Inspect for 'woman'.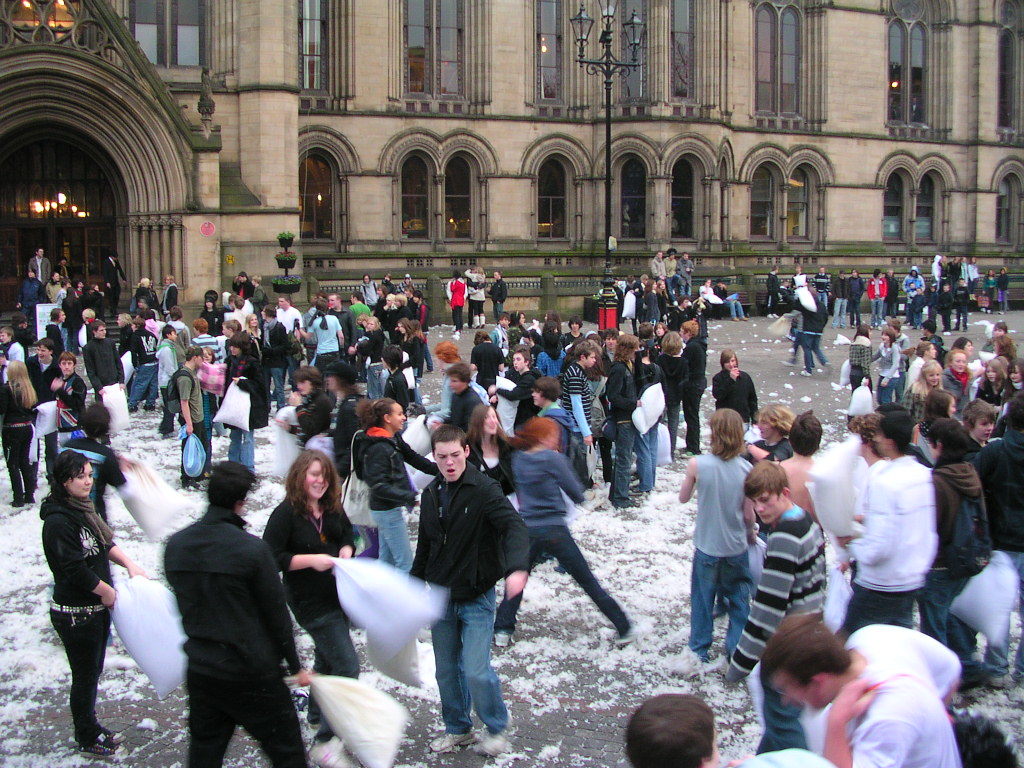
Inspection: [938,343,972,393].
